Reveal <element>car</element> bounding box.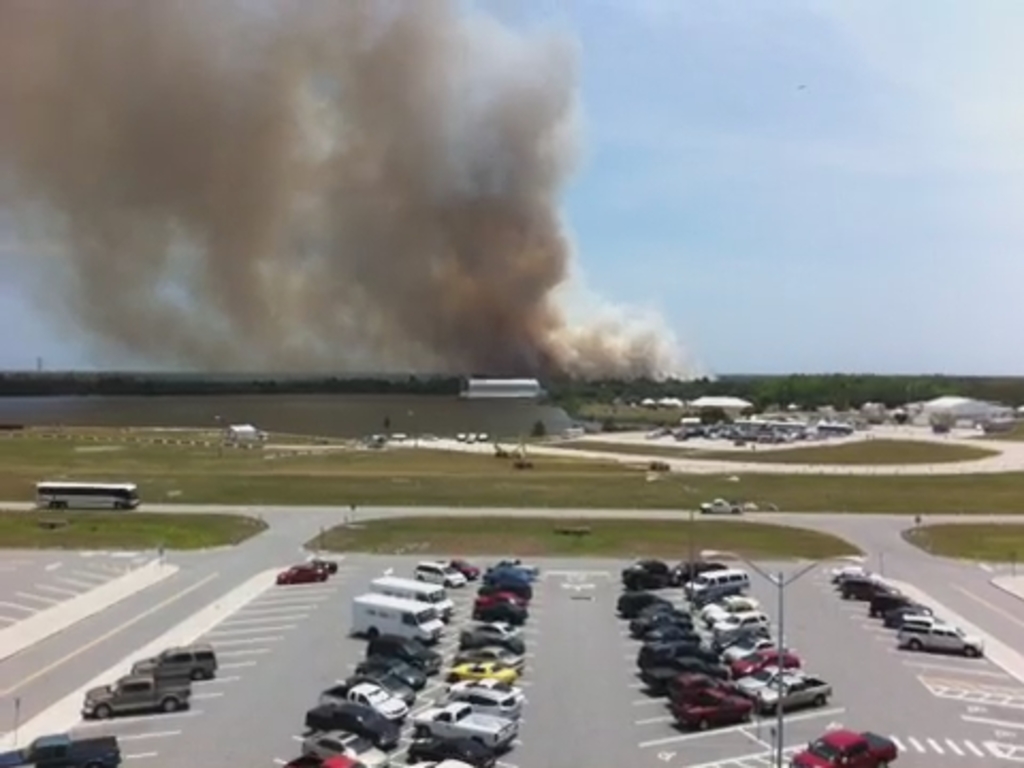
Revealed: <box>277,563,326,582</box>.
